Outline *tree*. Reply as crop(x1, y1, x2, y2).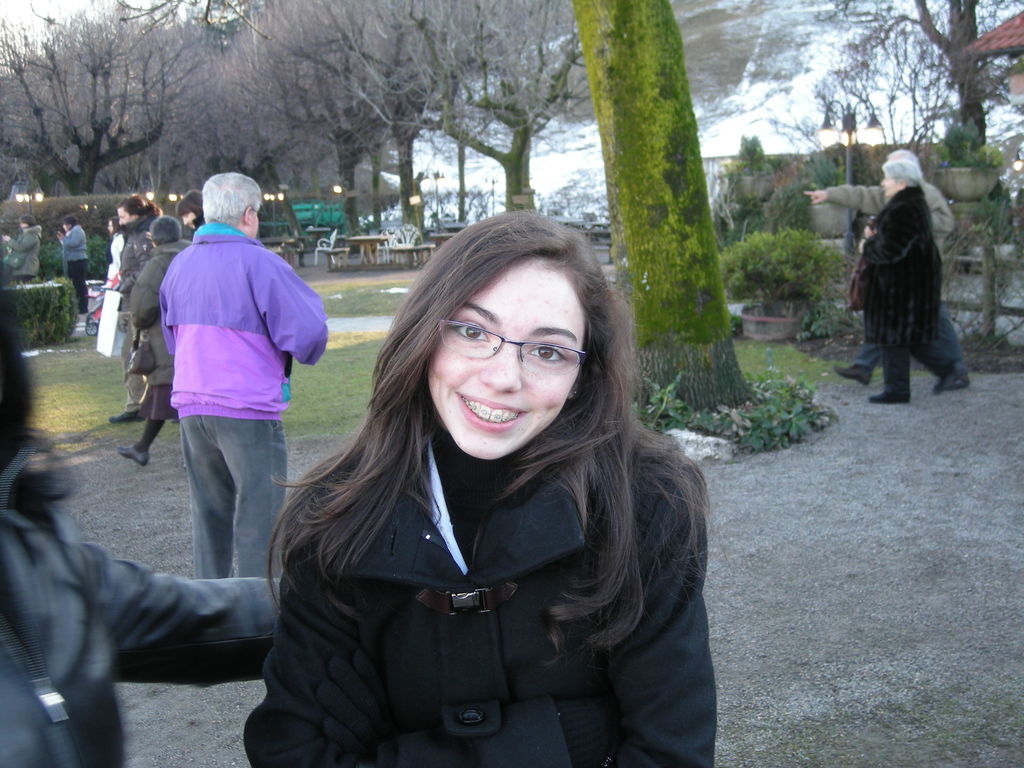
crop(935, 198, 1023, 349).
